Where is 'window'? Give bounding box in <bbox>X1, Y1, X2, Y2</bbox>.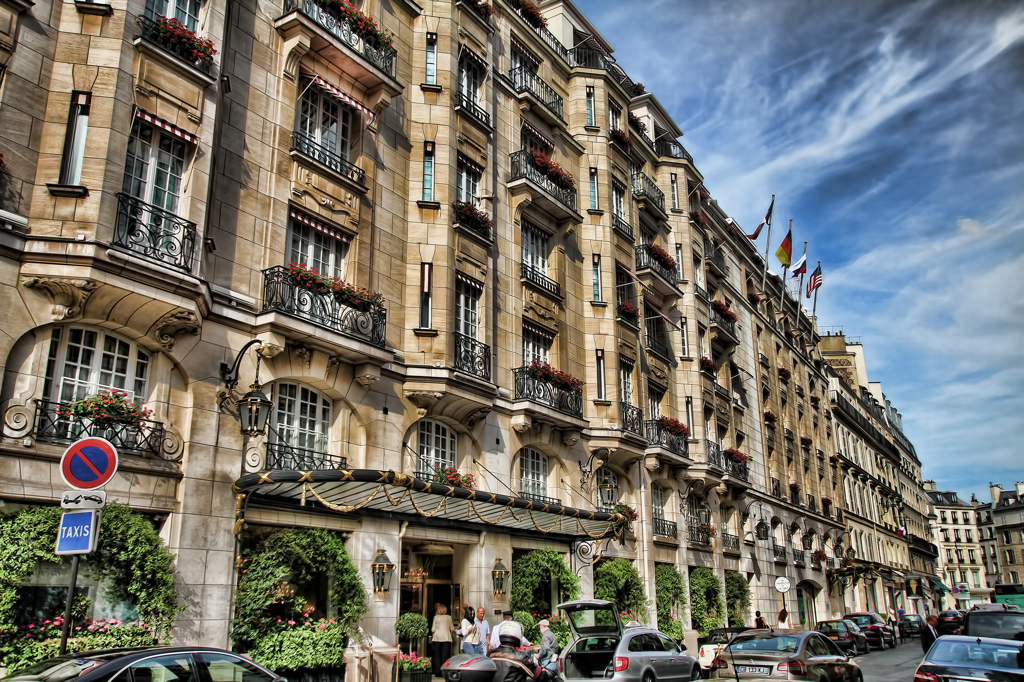
<bbox>0, 502, 151, 648</bbox>.
